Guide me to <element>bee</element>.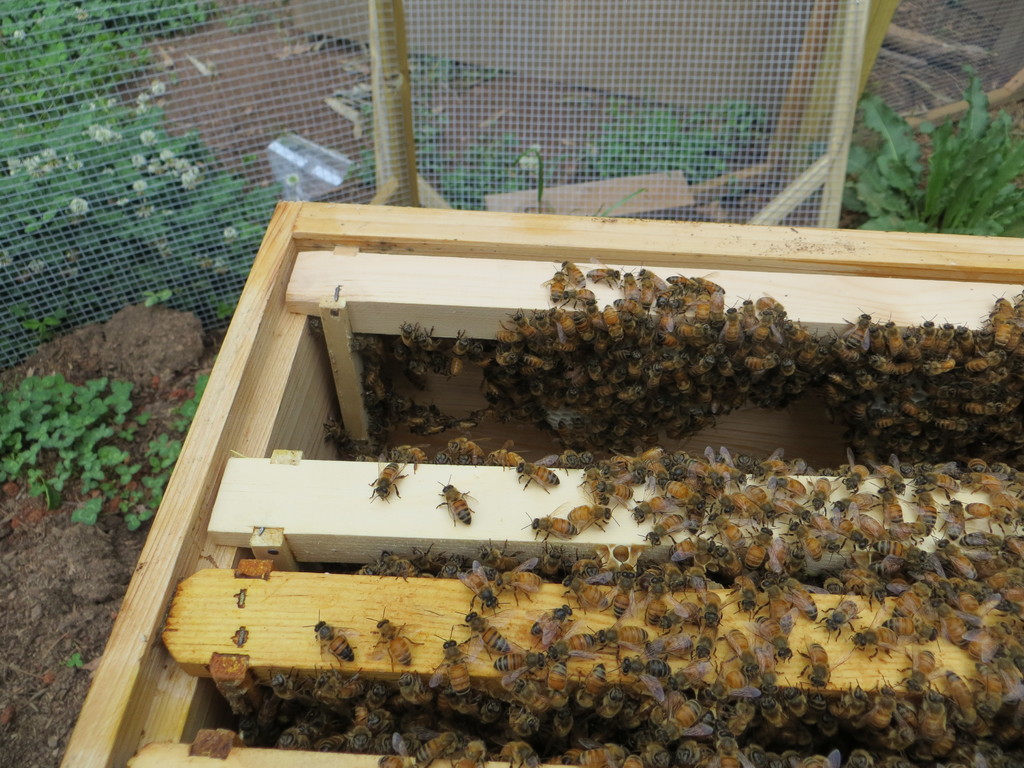
Guidance: 364:454:411:500.
